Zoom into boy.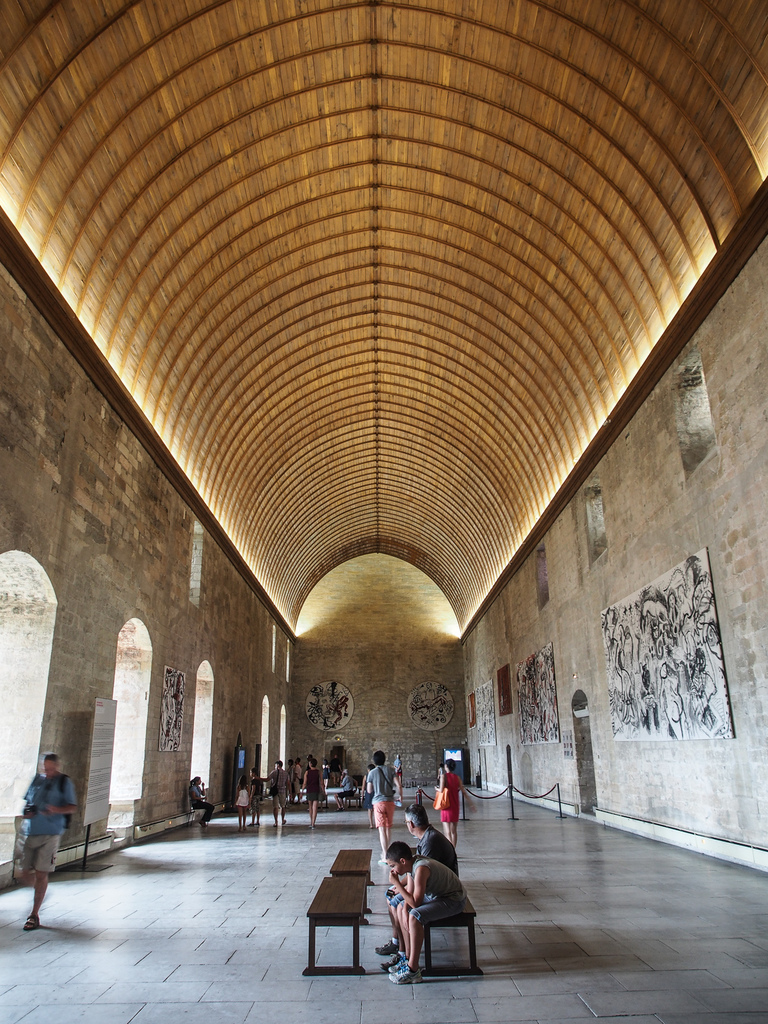
Zoom target: bbox=(391, 836, 478, 986).
